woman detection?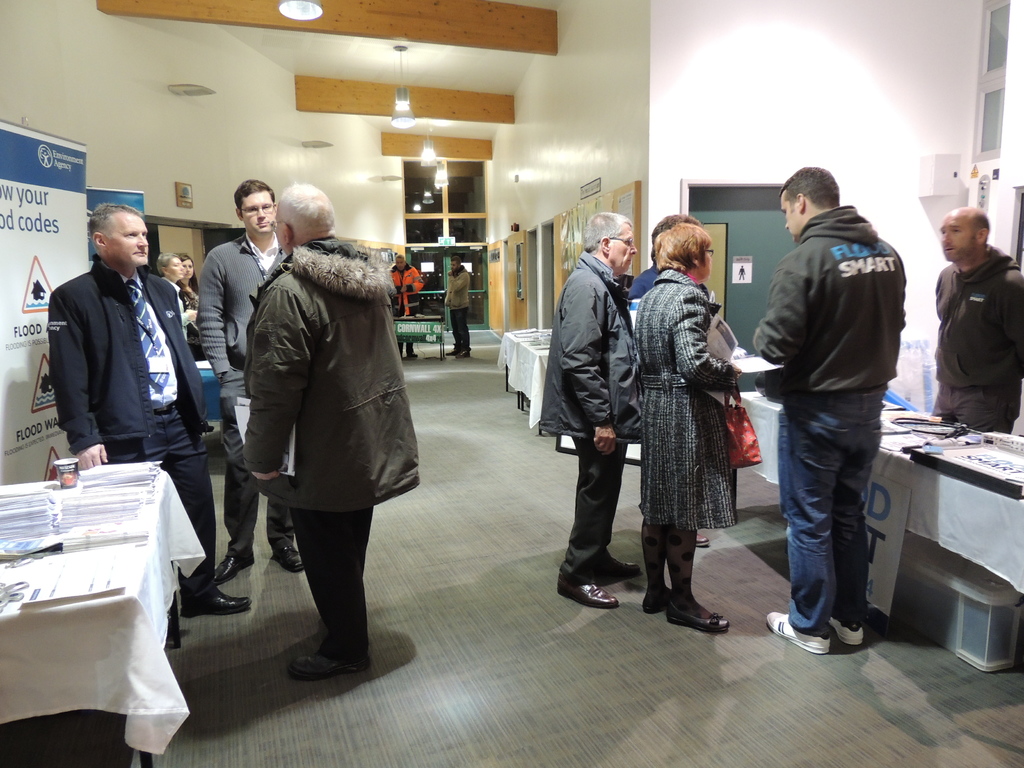
<bbox>630, 225, 747, 634</bbox>
